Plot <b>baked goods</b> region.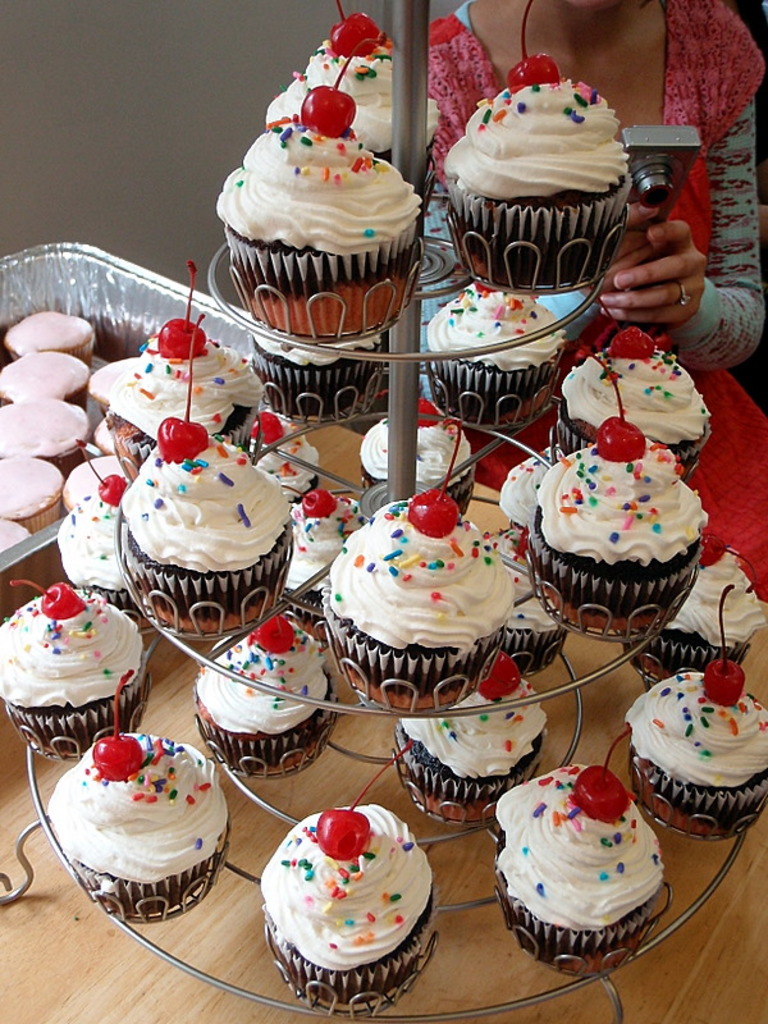
Plotted at region(389, 652, 548, 817).
